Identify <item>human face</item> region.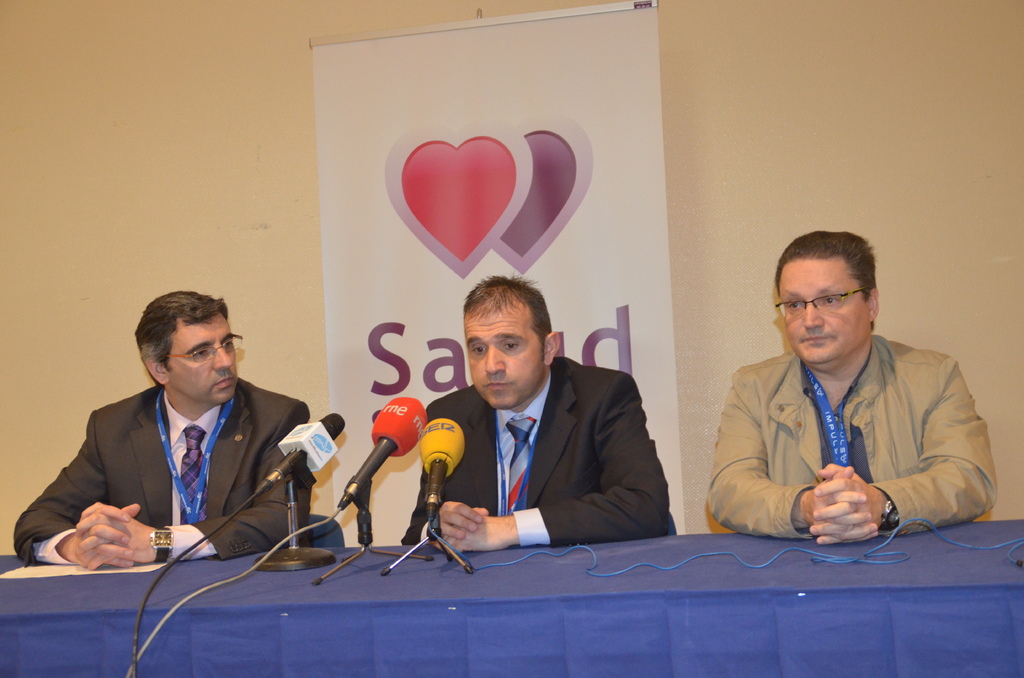
Region: box(169, 317, 239, 403).
